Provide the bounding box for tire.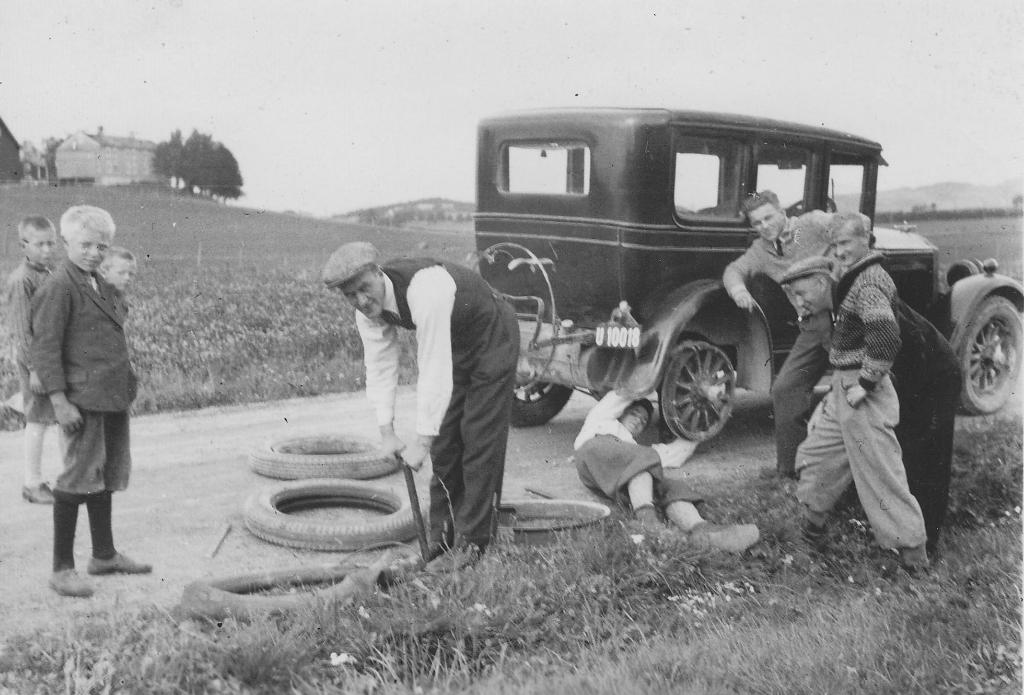
<bbox>184, 567, 391, 621</bbox>.
